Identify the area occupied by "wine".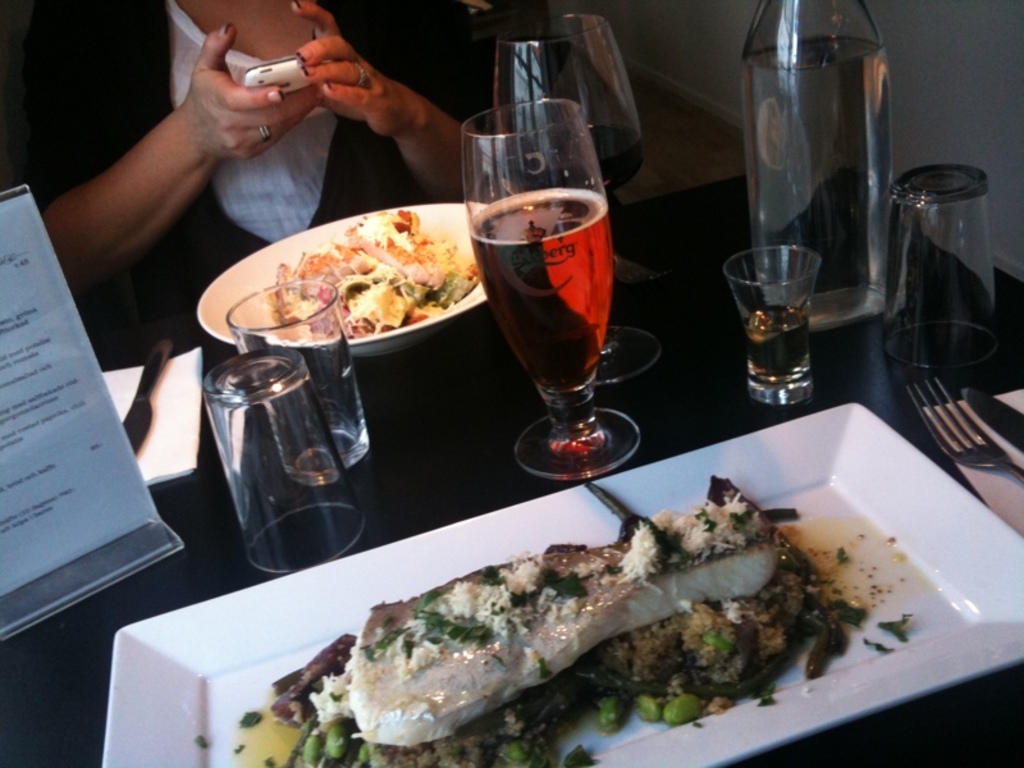
Area: (742,33,884,324).
